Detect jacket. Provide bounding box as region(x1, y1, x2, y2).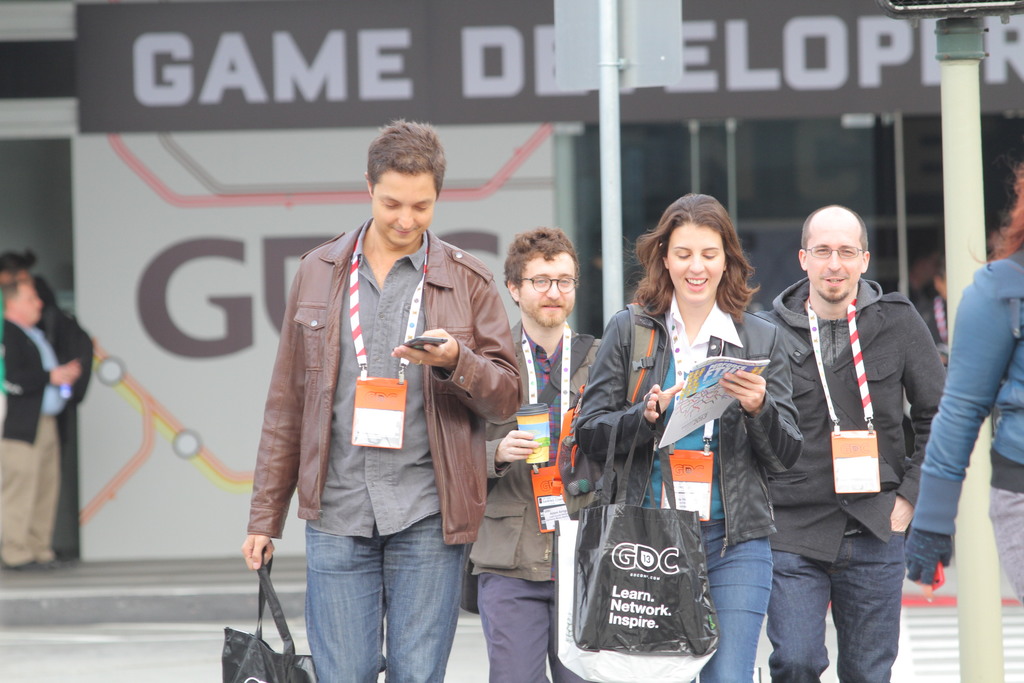
region(265, 190, 531, 559).
